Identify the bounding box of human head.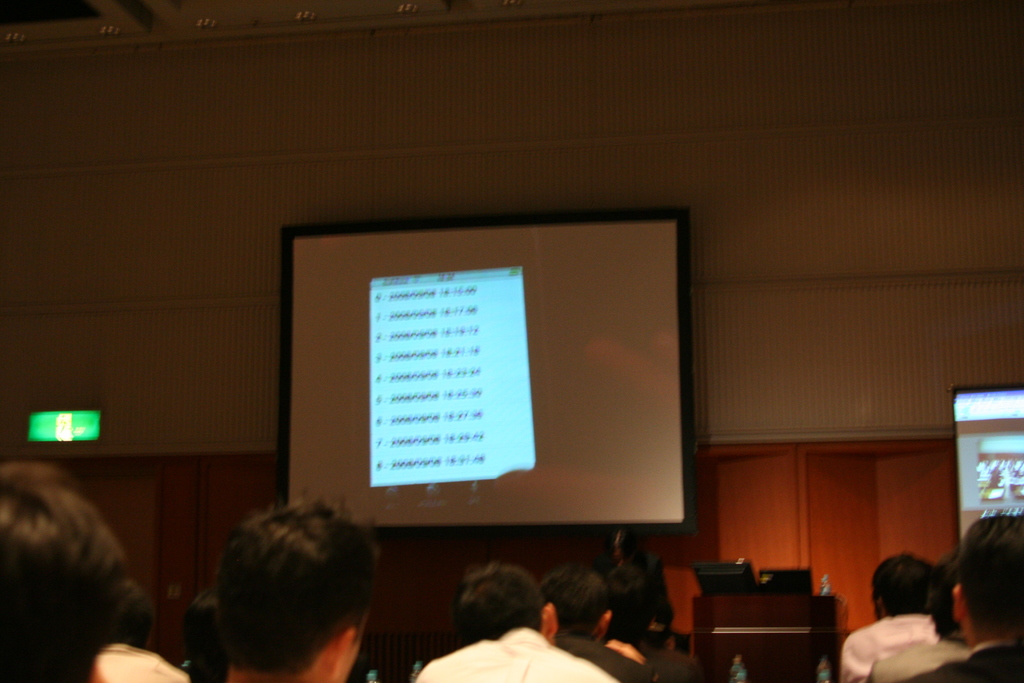
x1=215, y1=488, x2=380, y2=682.
